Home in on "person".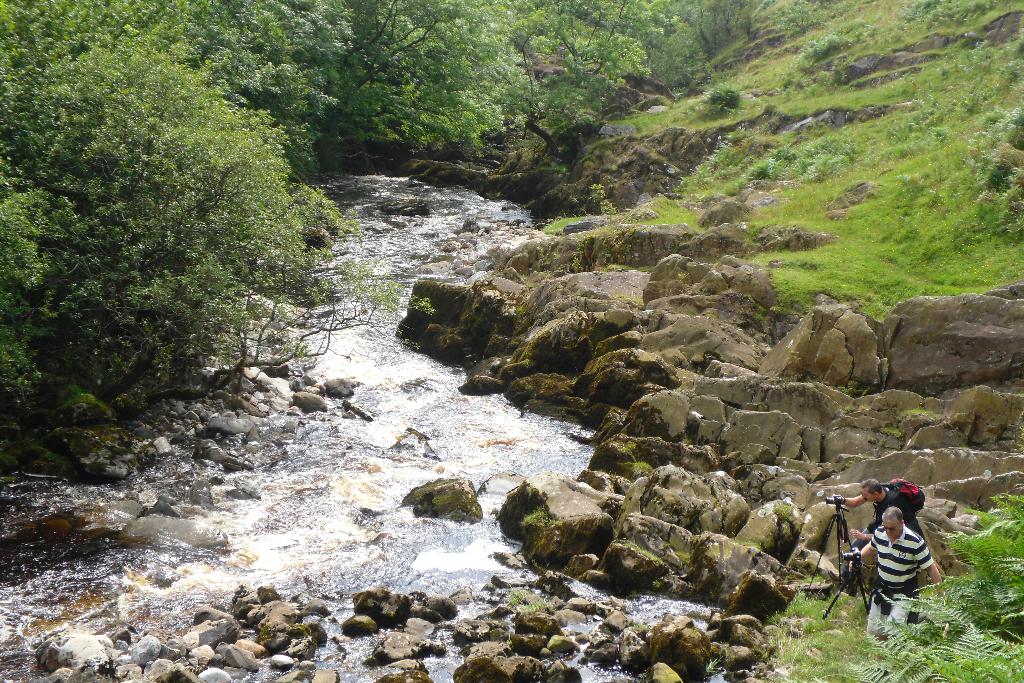
Homed in at crop(851, 507, 949, 621).
